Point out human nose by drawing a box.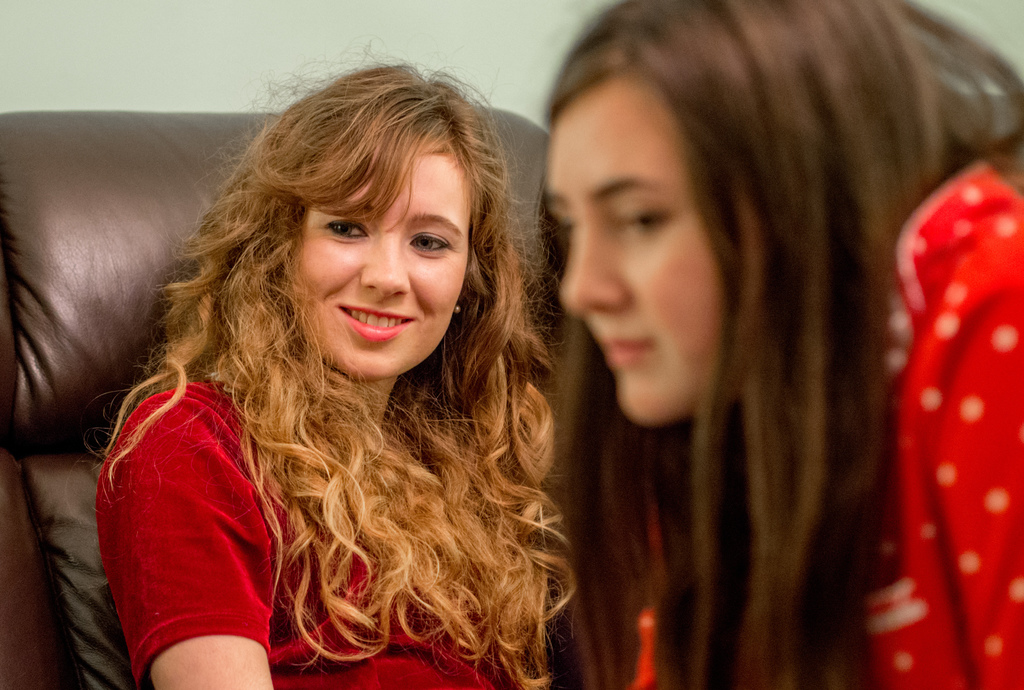
l=358, t=234, r=410, b=299.
